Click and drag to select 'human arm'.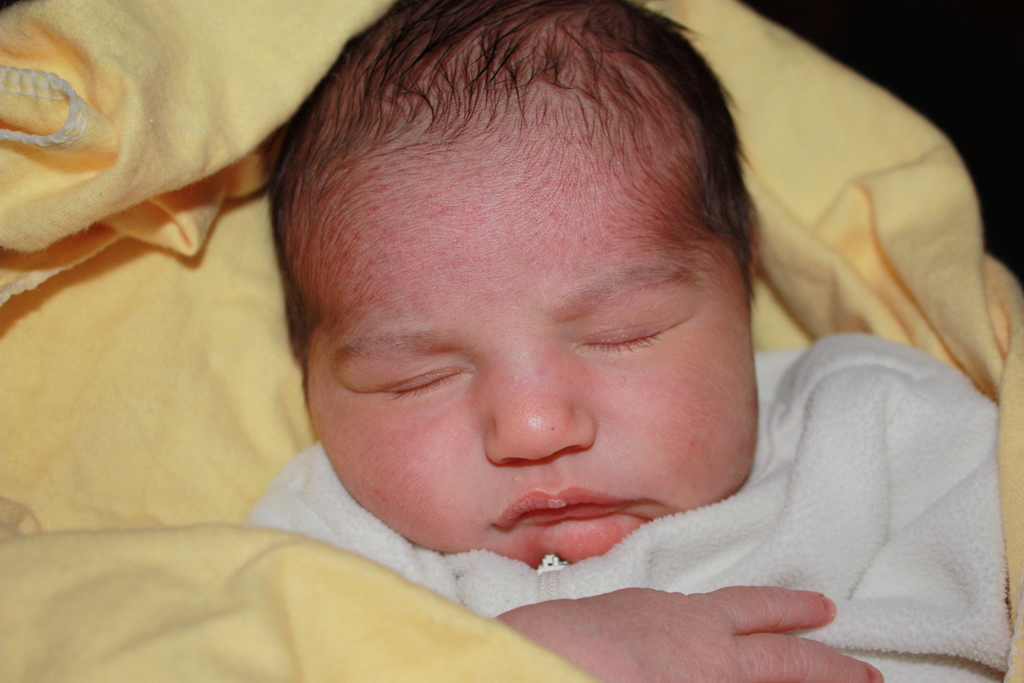
Selection: [left=0, top=523, right=888, bottom=682].
